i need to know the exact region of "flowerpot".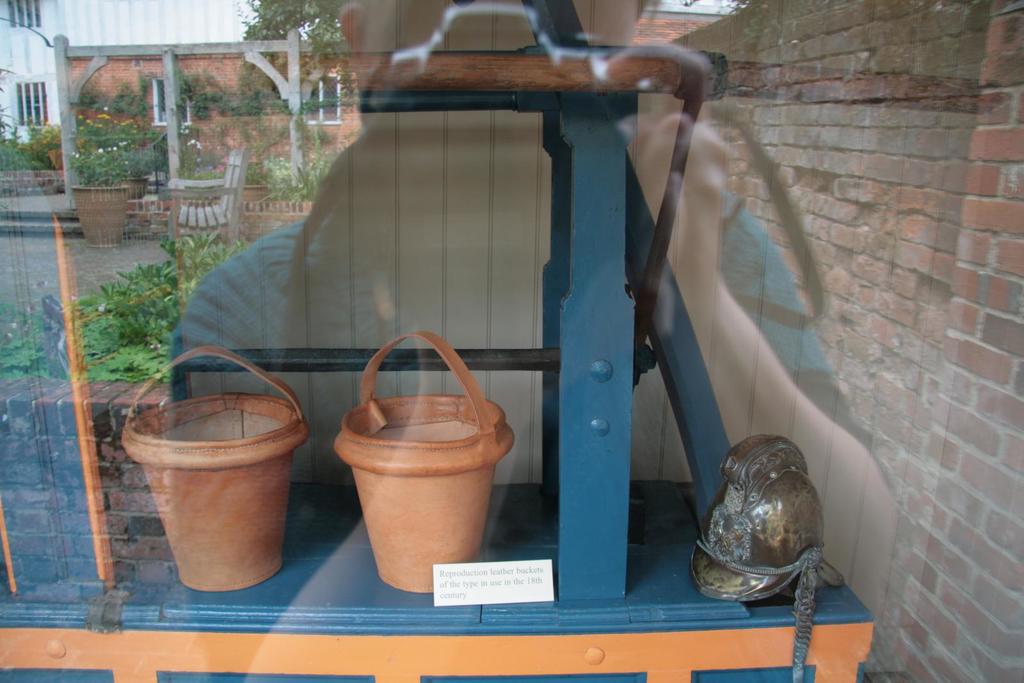
Region: <bbox>115, 391, 298, 594</bbox>.
